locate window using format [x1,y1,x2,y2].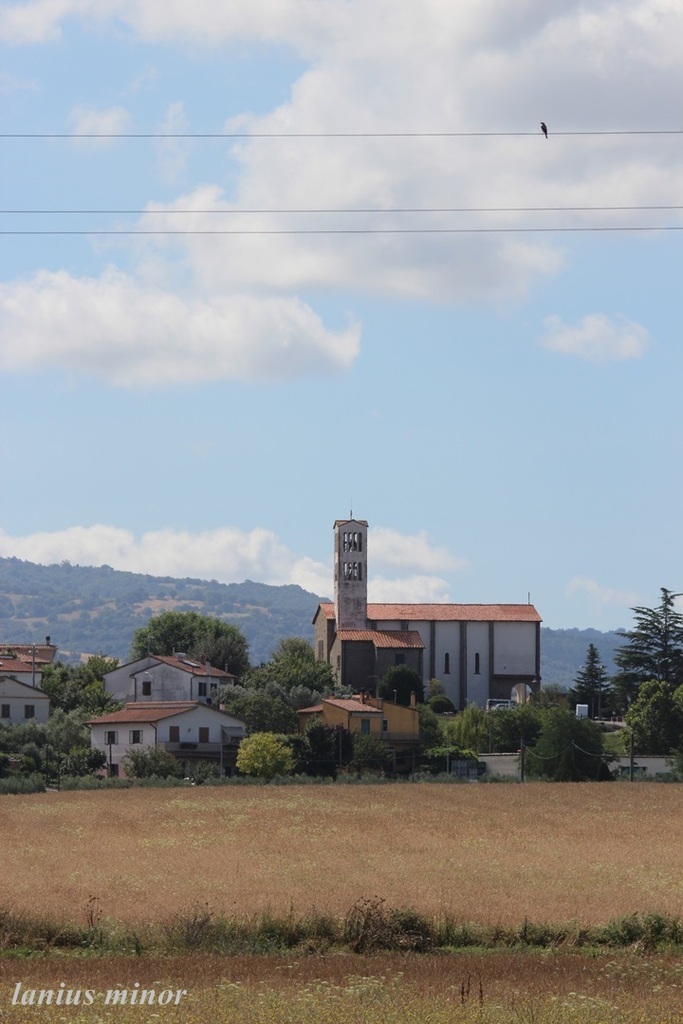
[167,724,181,745].
